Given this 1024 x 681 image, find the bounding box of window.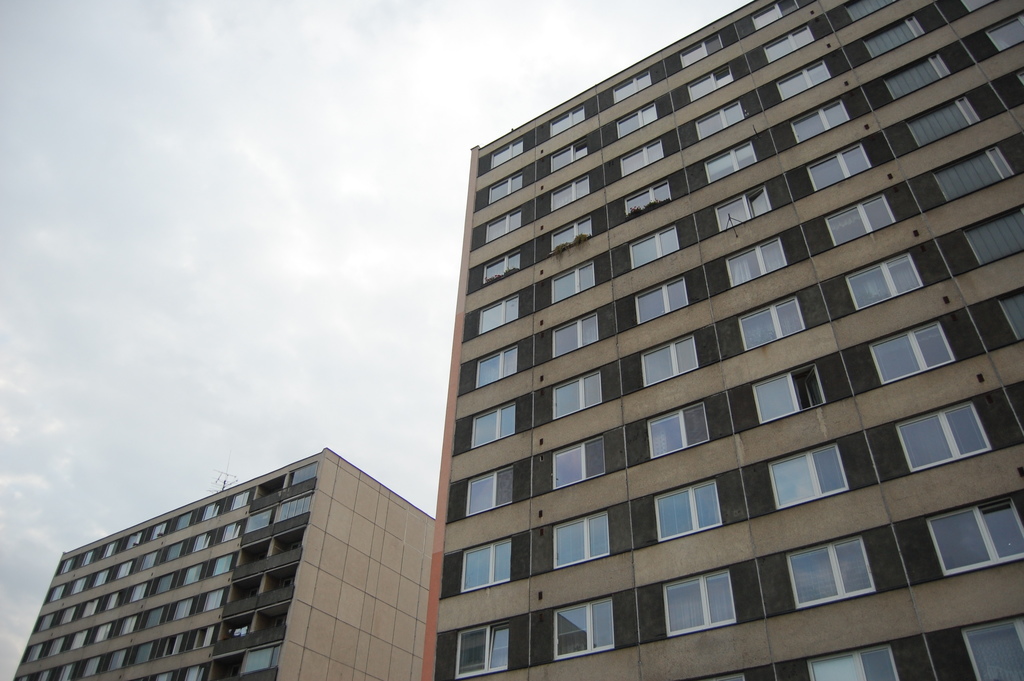
BBox(705, 140, 760, 181).
